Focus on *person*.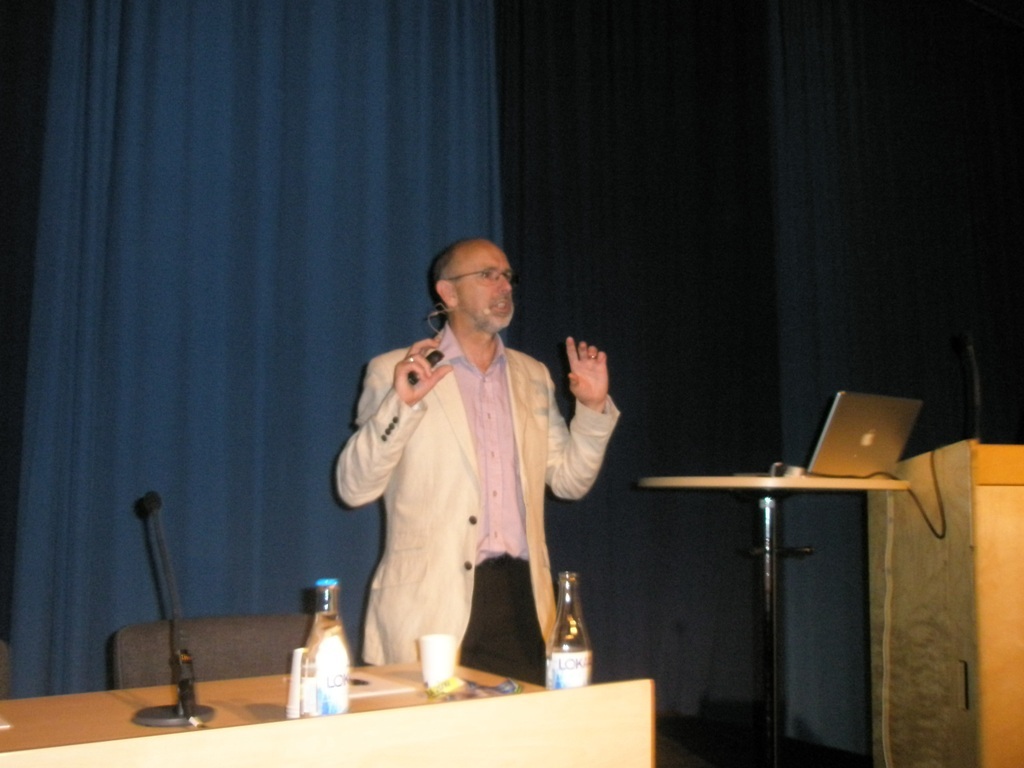
Focused at [339, 235, 593, 711].
